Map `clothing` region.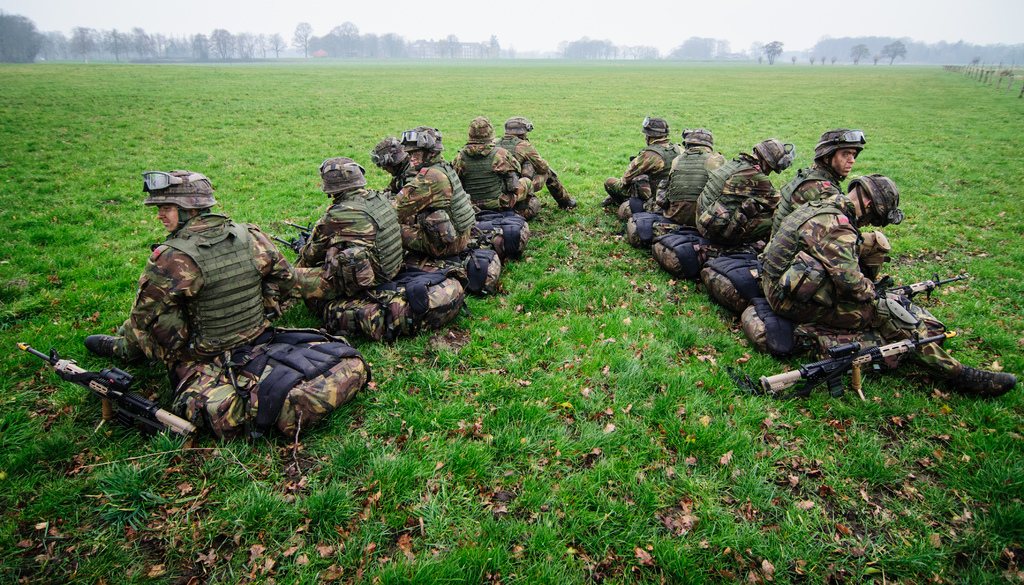
Mapped to <box>600,135,675,223</box>.
